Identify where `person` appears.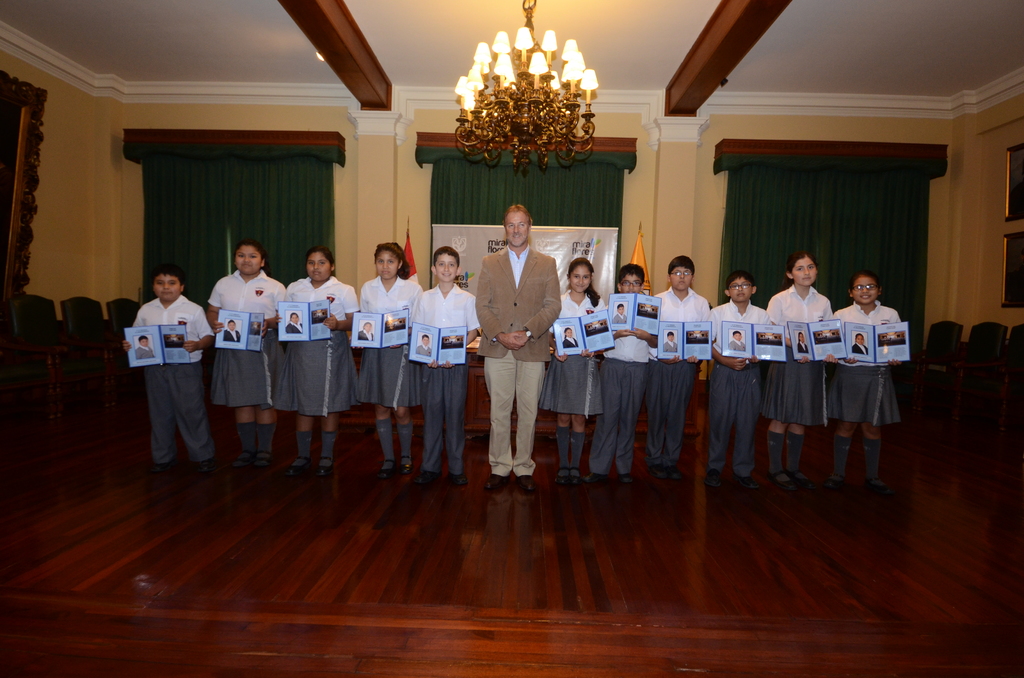
Appears at bbox(560, 327, 577, 348).
